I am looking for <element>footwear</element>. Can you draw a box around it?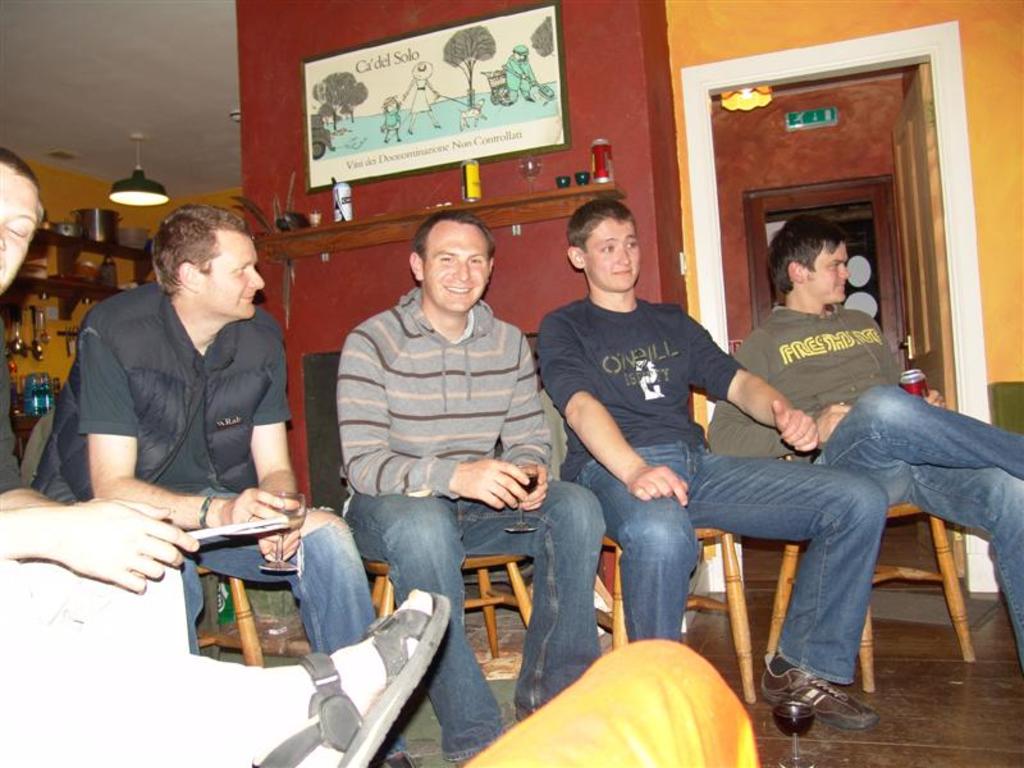
Sure, the bounding box is box(758, 655, 881, 731).
